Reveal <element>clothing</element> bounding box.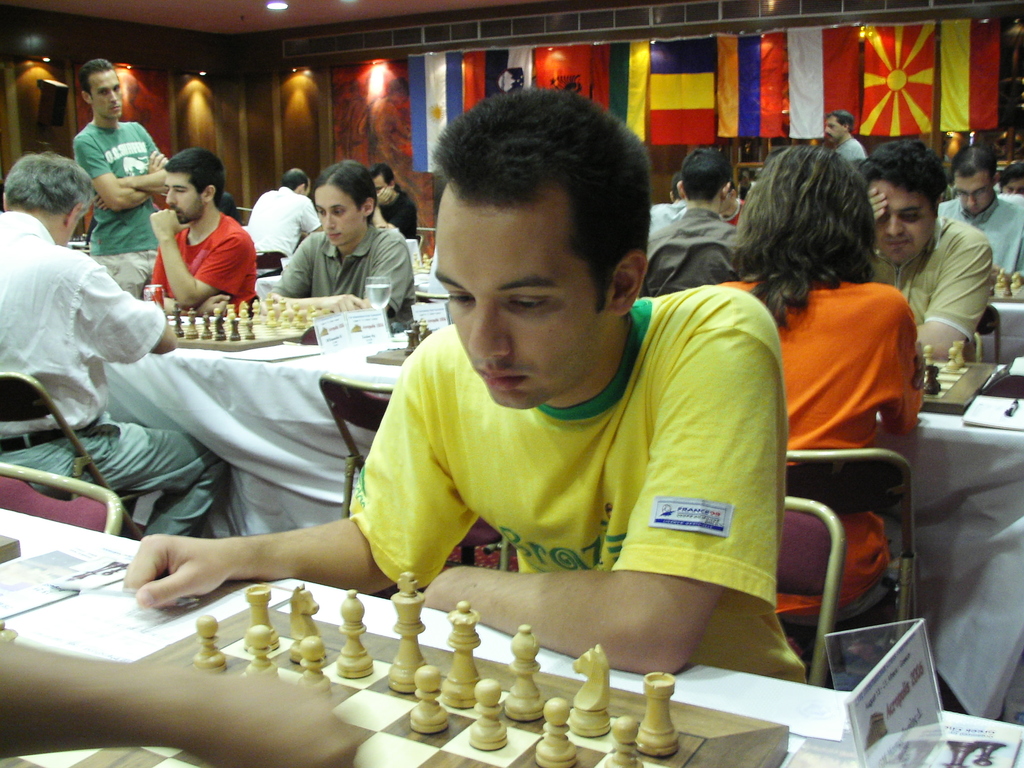
Revealed: locate(873, 212, 995, 349).
